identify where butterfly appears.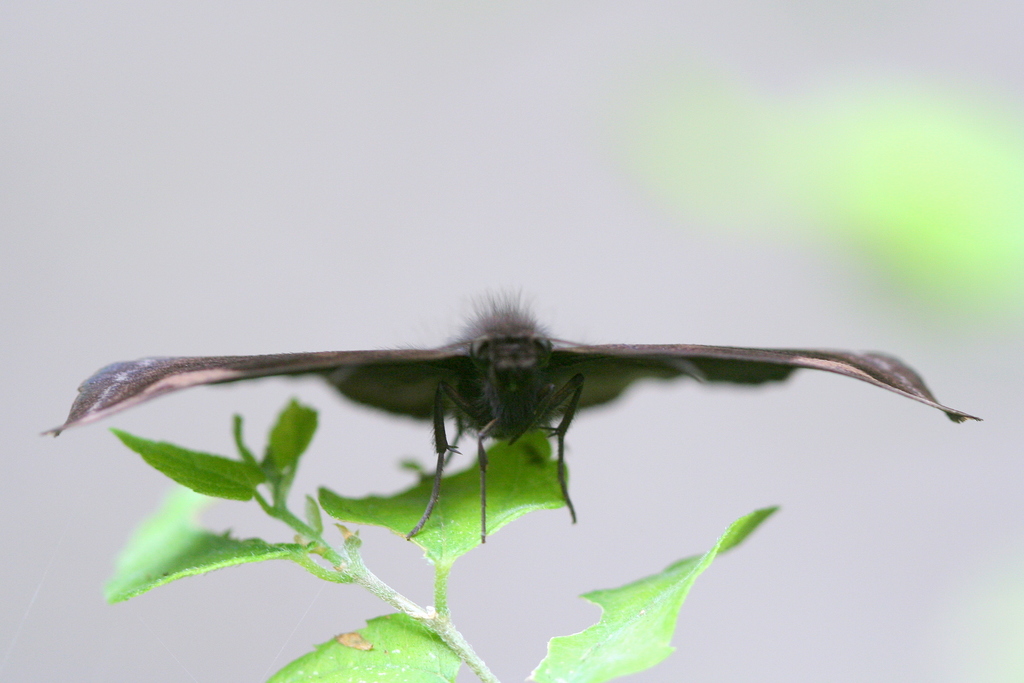
Appears at (38, 291, 982, 545).
